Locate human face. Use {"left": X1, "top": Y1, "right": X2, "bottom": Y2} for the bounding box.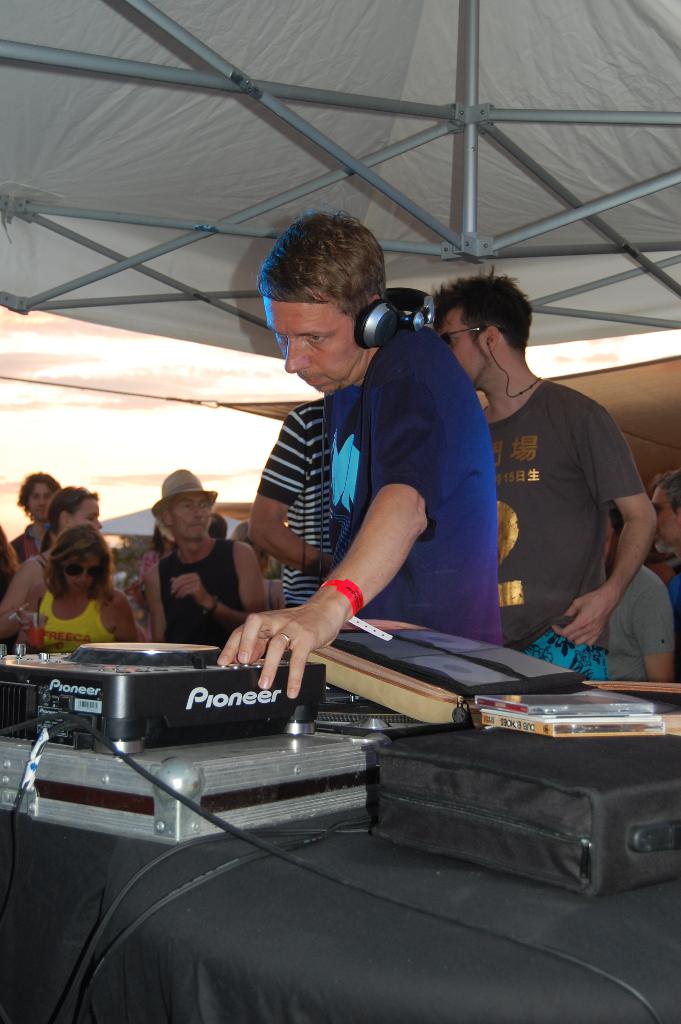
{"left": 650, "top": 482, "right": 680, "bottom": 552}.
